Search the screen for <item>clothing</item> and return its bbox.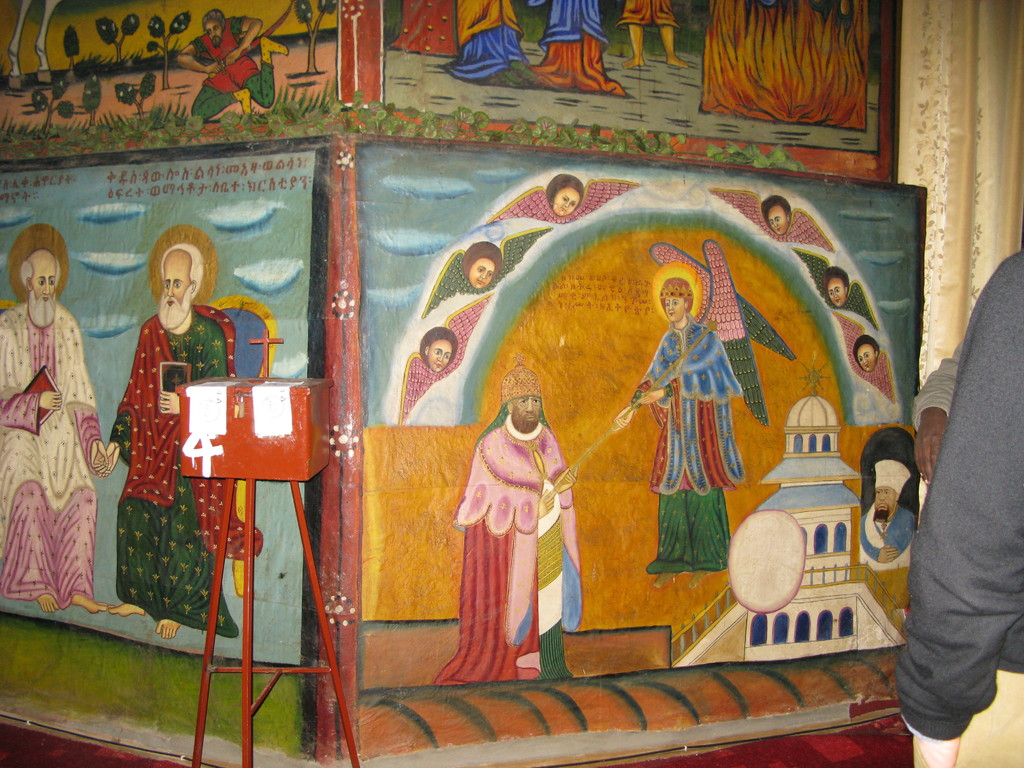
Found: select_region(862, 506, 919, 566).
